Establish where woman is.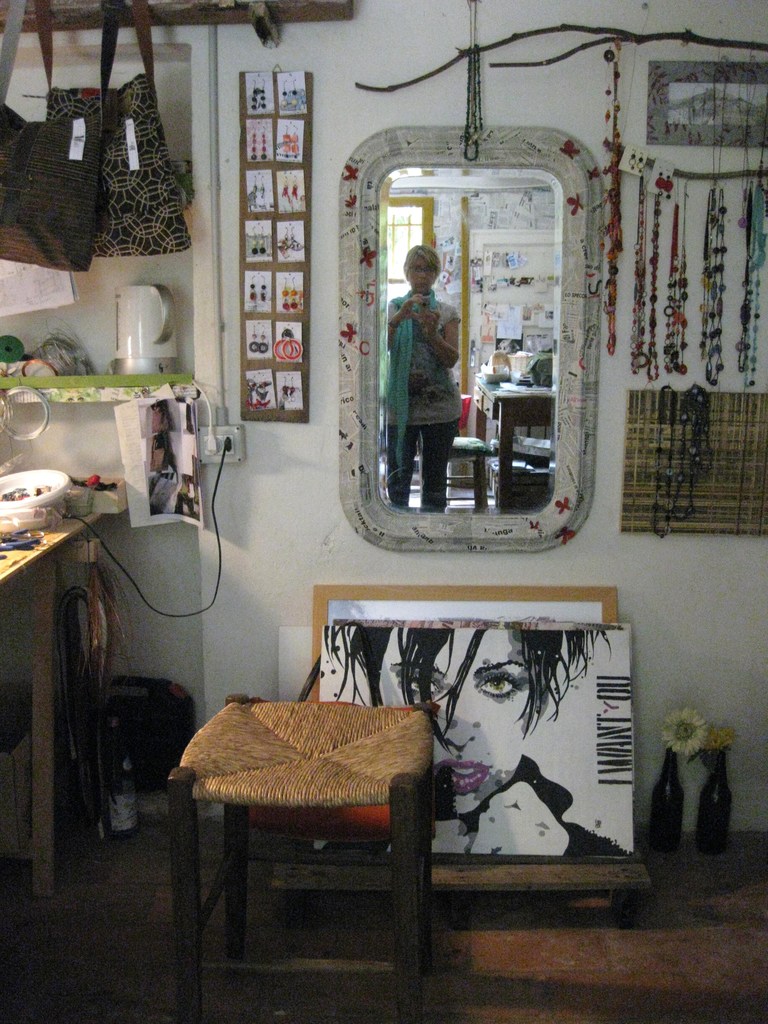
Established at pyautogui.locateOnScreen(322, 627, 634, 858).
